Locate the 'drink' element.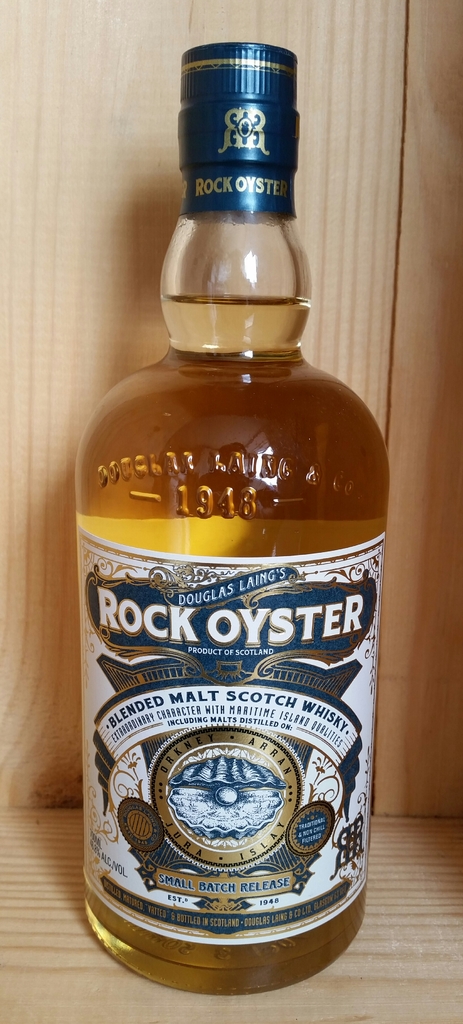
Element bbox: [71, 287, 390, 993].
